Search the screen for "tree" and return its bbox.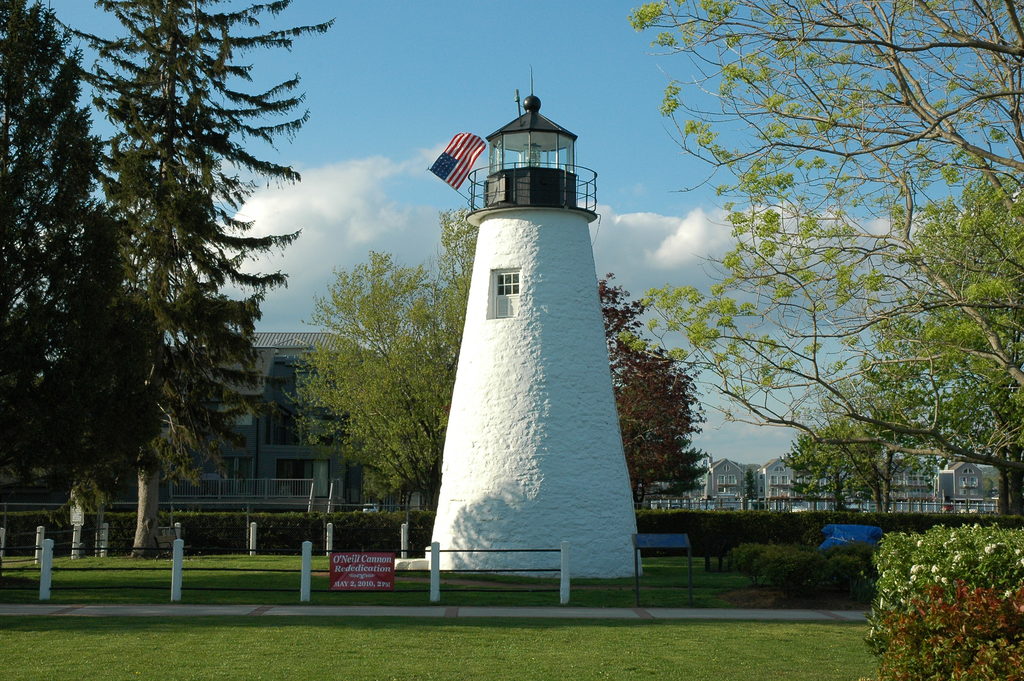
Found: <region>283, 210, 483, 508</region>.
